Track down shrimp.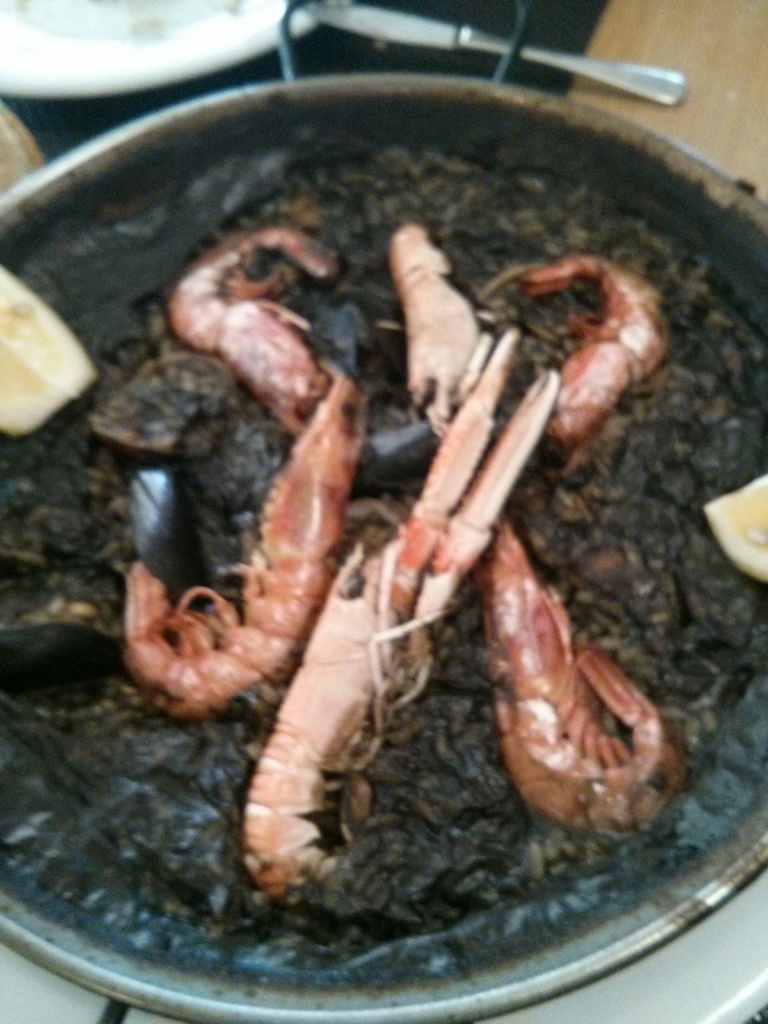
Tracked to {"left": 164, "top": 228, "right": 345, "bottom": 426}.
